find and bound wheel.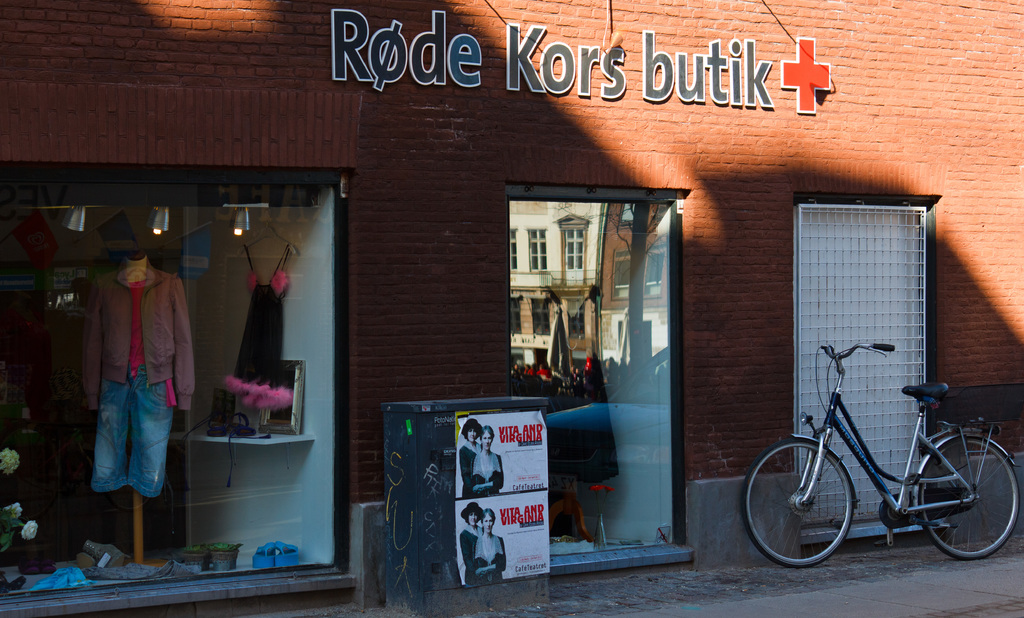
Bound: select_region(920, 442, 1011, 564).
